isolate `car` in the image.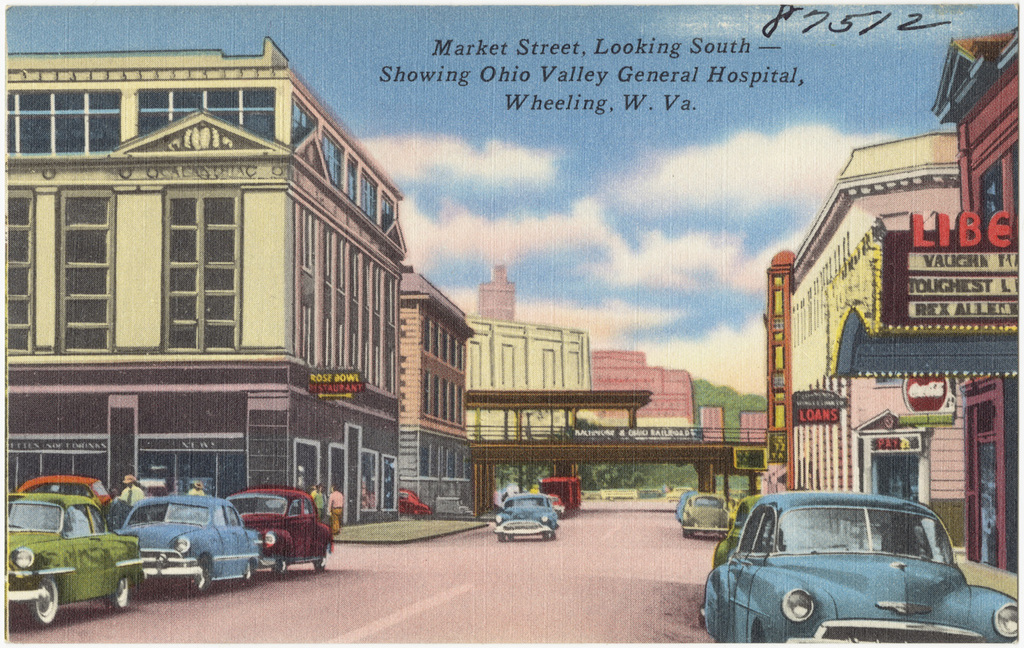
Isolated region: locate(711, 485, 995, 645).
